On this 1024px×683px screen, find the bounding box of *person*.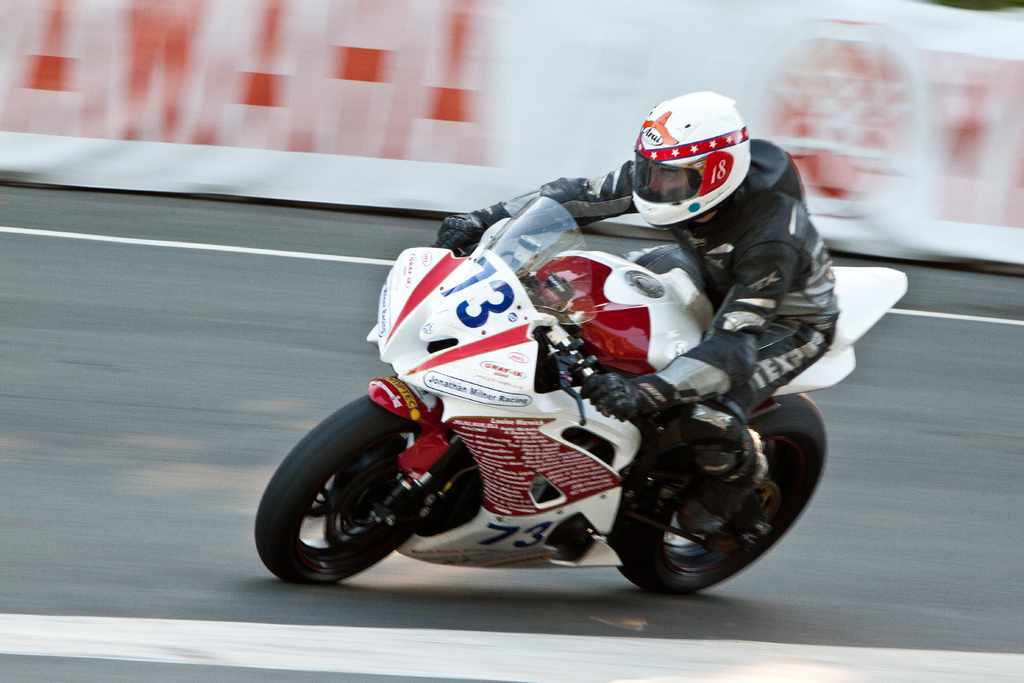
Bounding box: bbox=[362, 115, 814, 570].
